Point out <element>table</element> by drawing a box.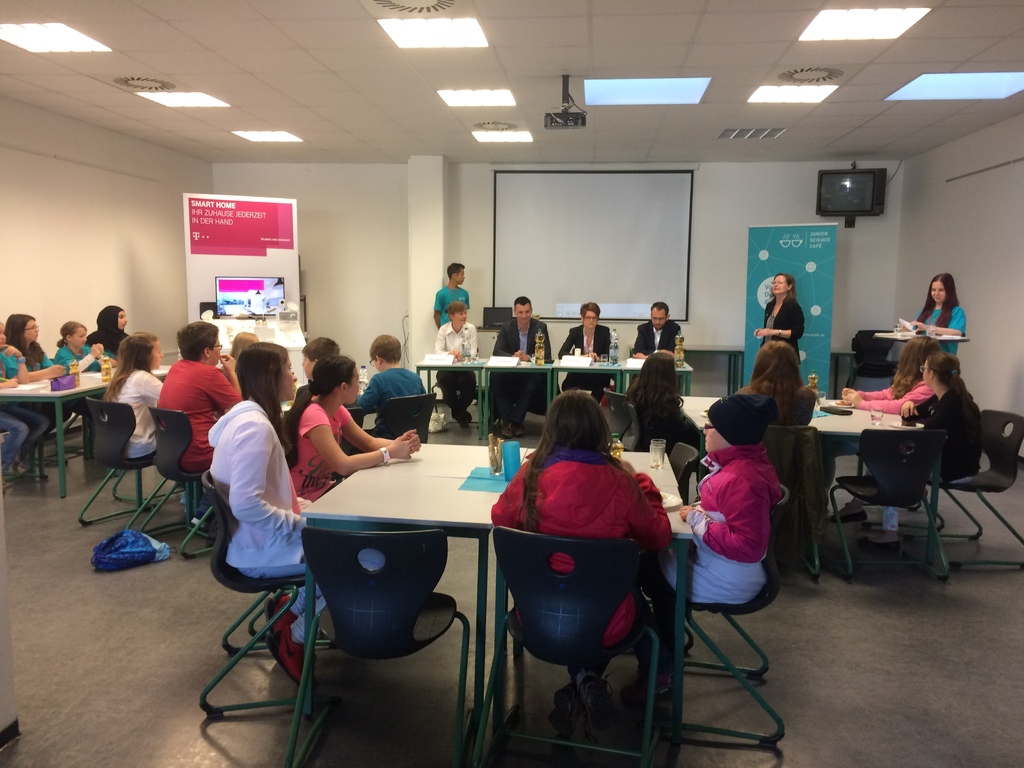
locate(621, 352, 697, 396).
